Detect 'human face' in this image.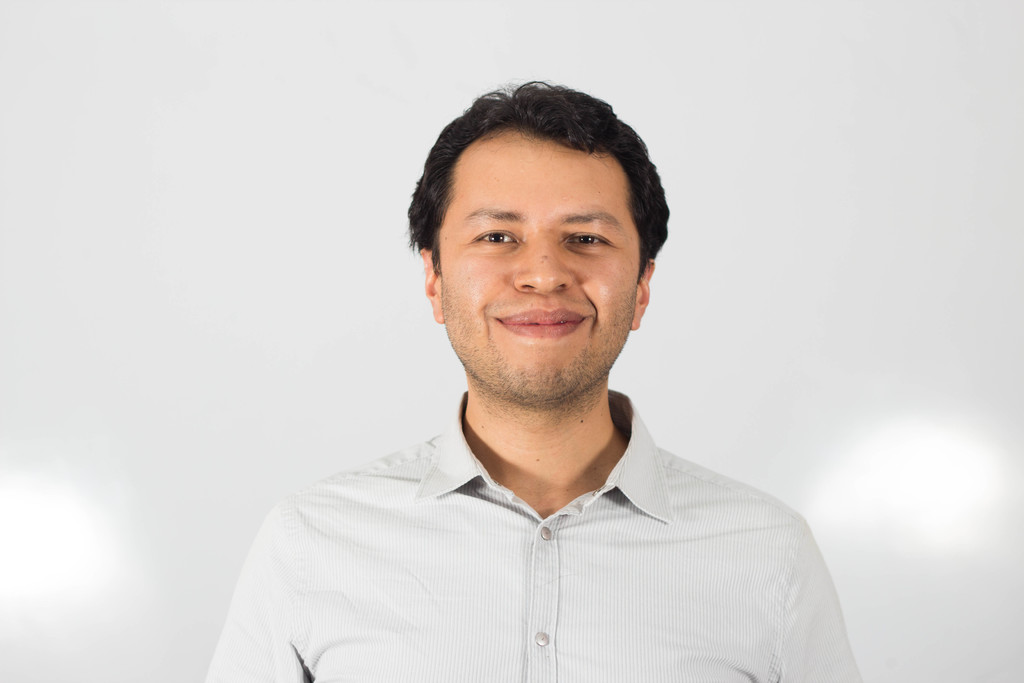
Detection: locate(438, 129, 641, 406).
